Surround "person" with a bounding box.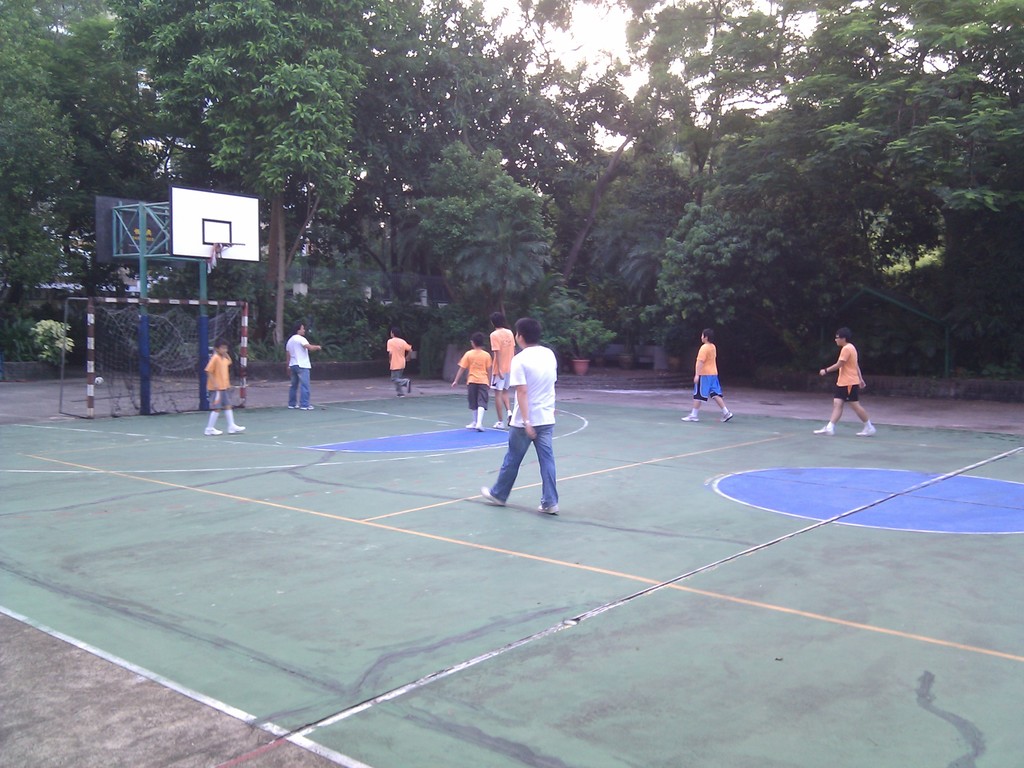
bbox=(486, 312, 520, 430).
